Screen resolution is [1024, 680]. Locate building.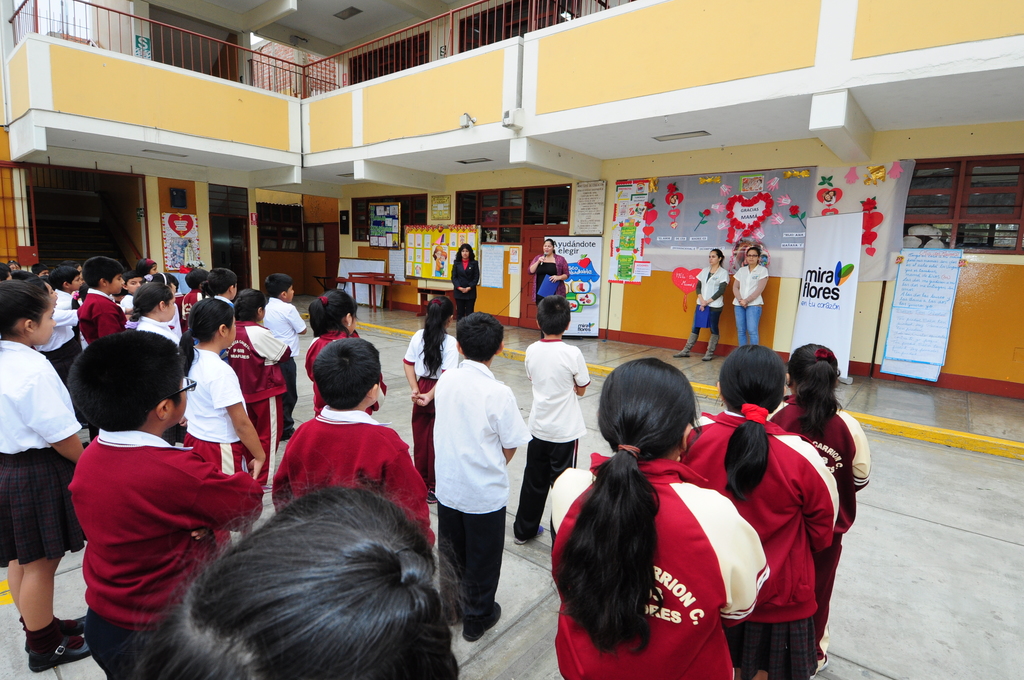
crop(0, 0, 1023, 679).
